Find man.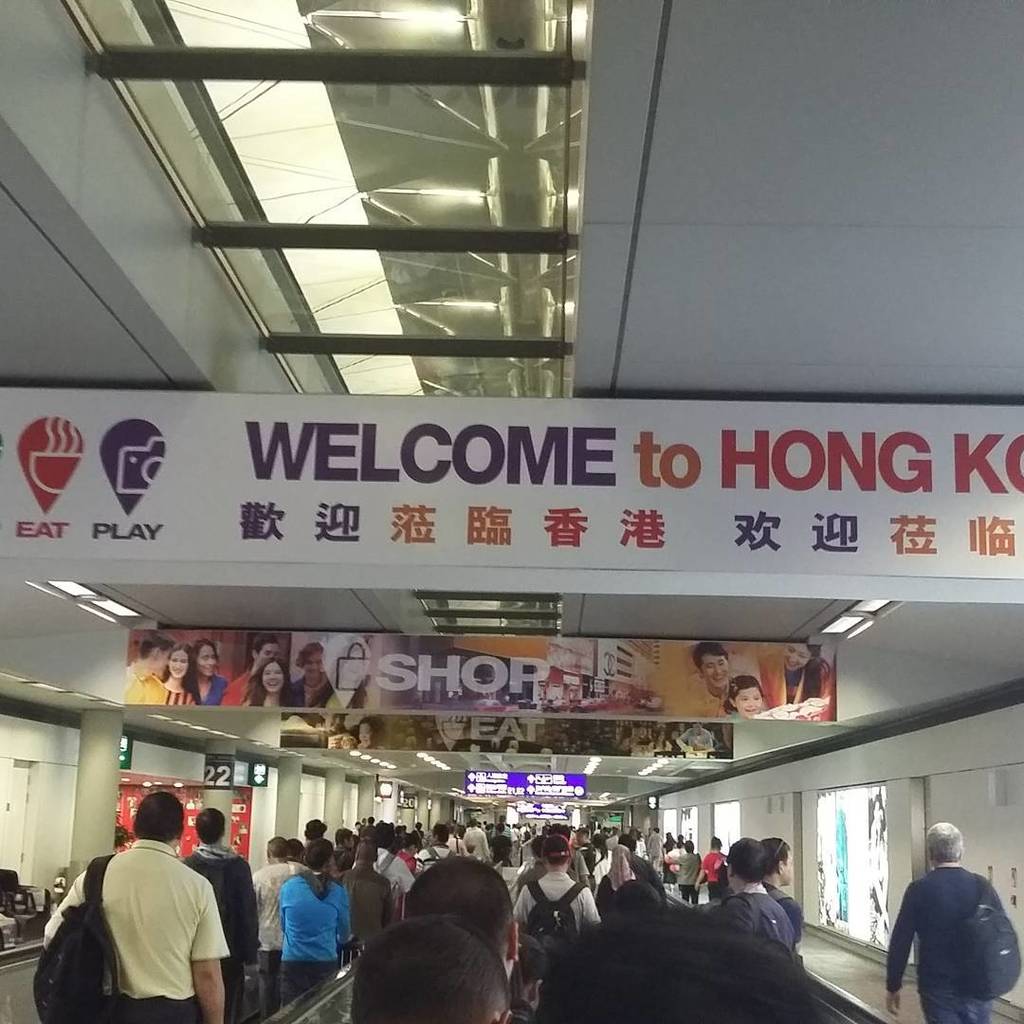
bbox=[689, 639, 751, 716].
